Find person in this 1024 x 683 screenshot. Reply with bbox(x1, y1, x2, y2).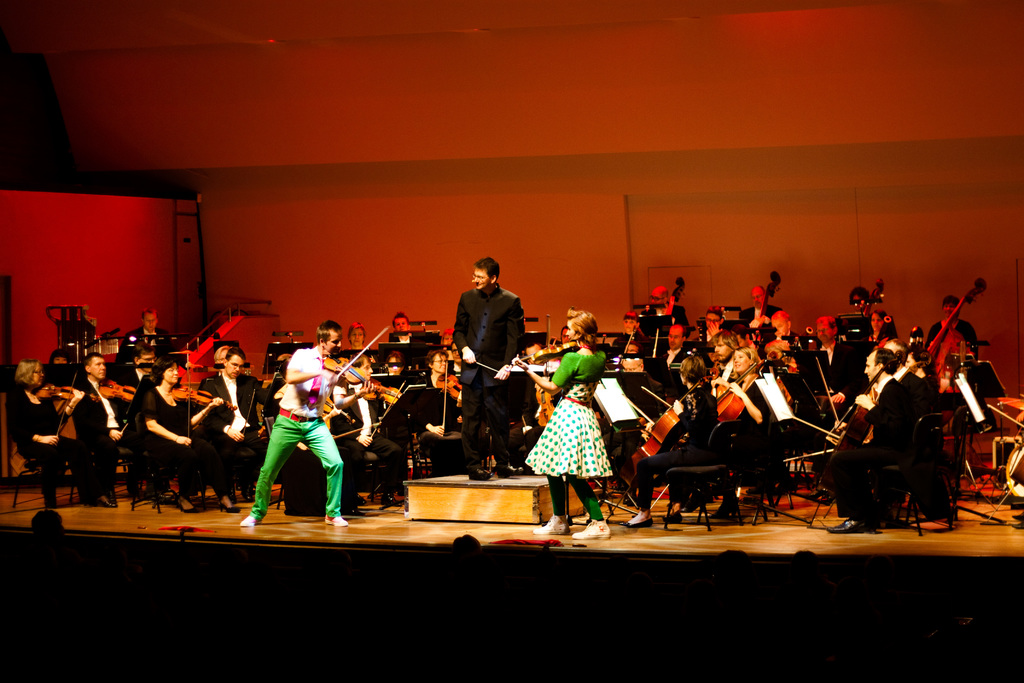
bbox(237, 318, 376, 526).
